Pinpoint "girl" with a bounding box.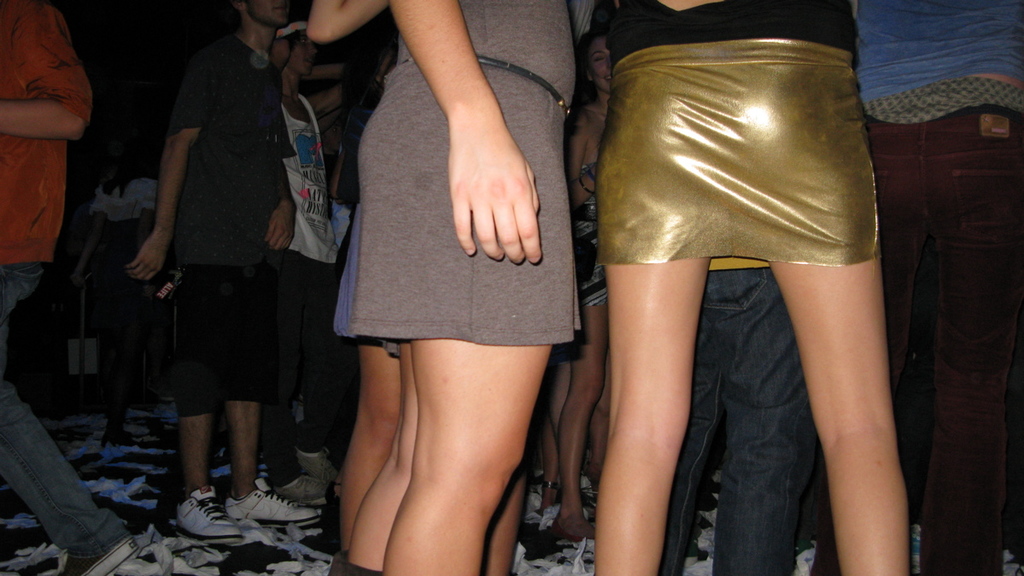
[x1=552, y1=32, x2=609, y2=541].
